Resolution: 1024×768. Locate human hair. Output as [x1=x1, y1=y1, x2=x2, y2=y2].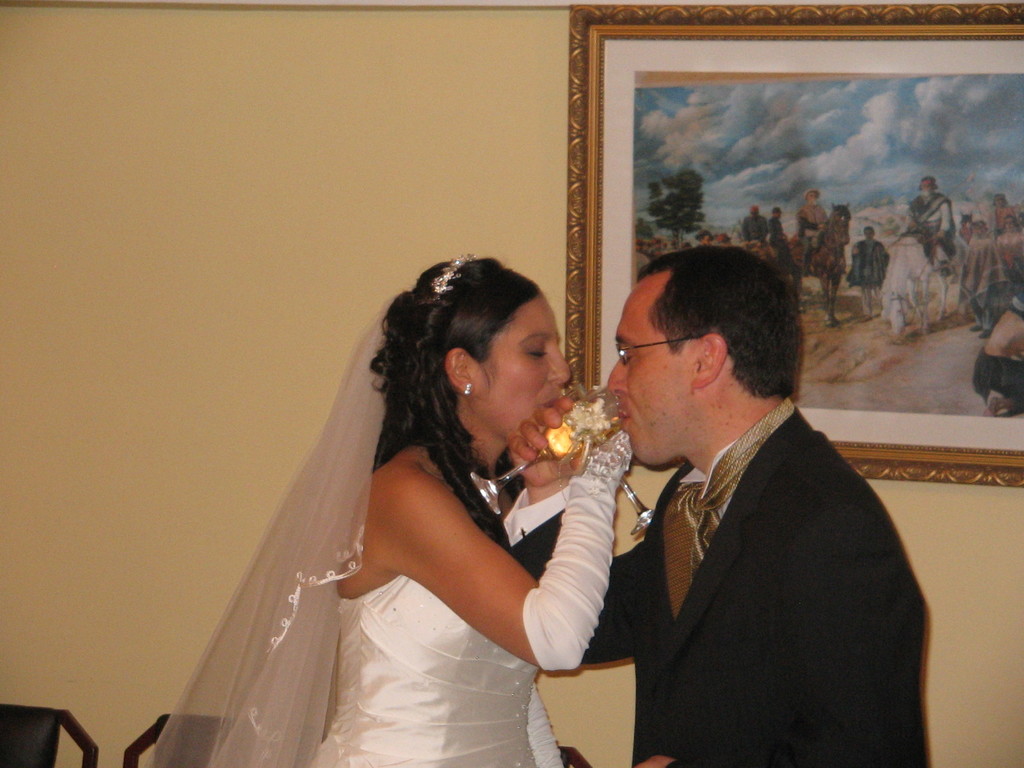
[x1=372, y1=255, x2=538, y2=553].
